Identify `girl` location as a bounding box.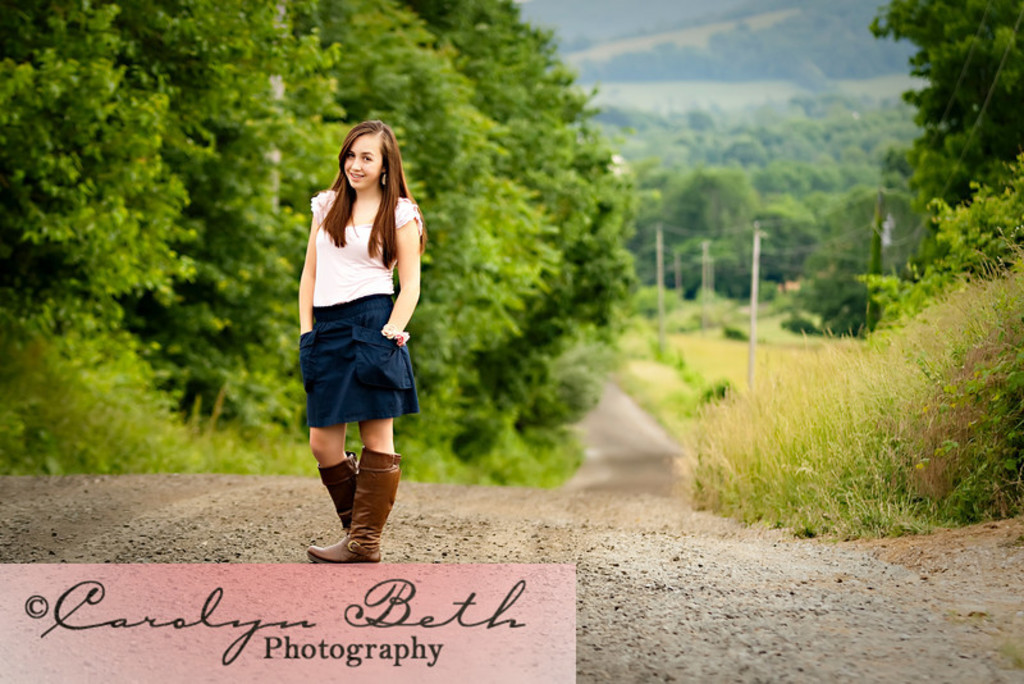
pyautogui.locateOnScreen(294, 115, 430, 562).
